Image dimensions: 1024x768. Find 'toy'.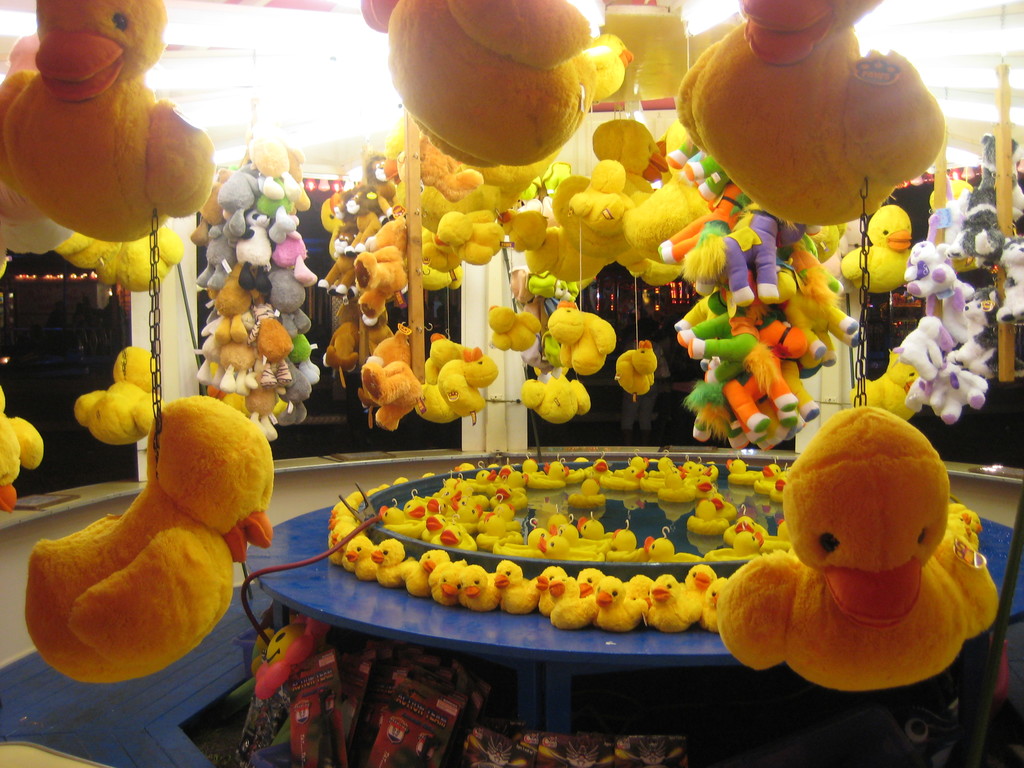
[left=547, top=574, right=600, bottom=632].
